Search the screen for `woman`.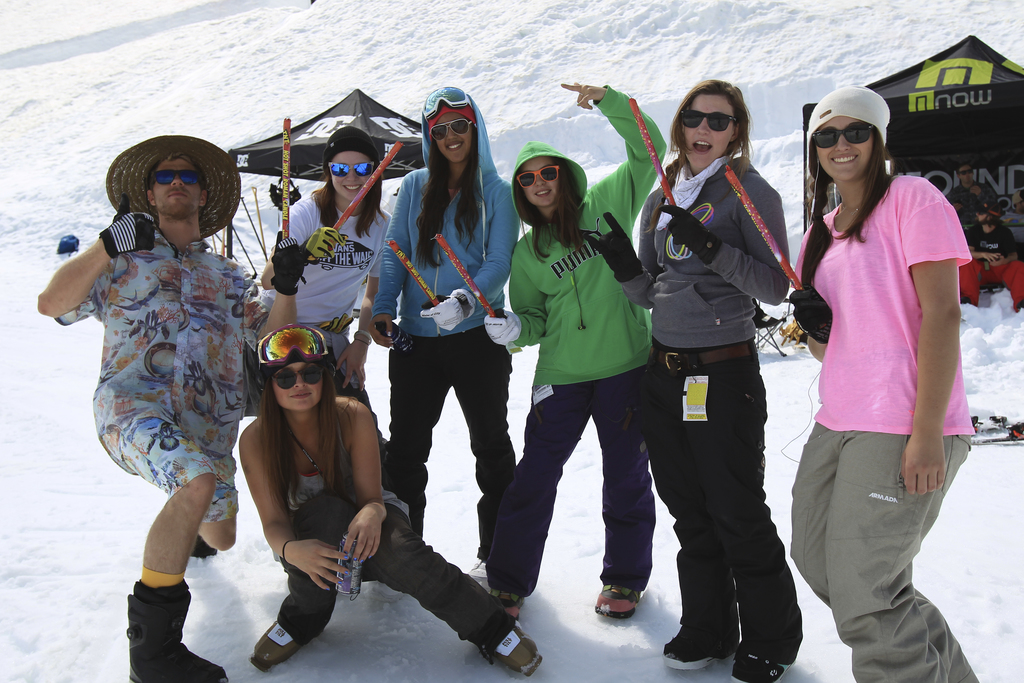
Found at crop(777, 87, 982, 681).
